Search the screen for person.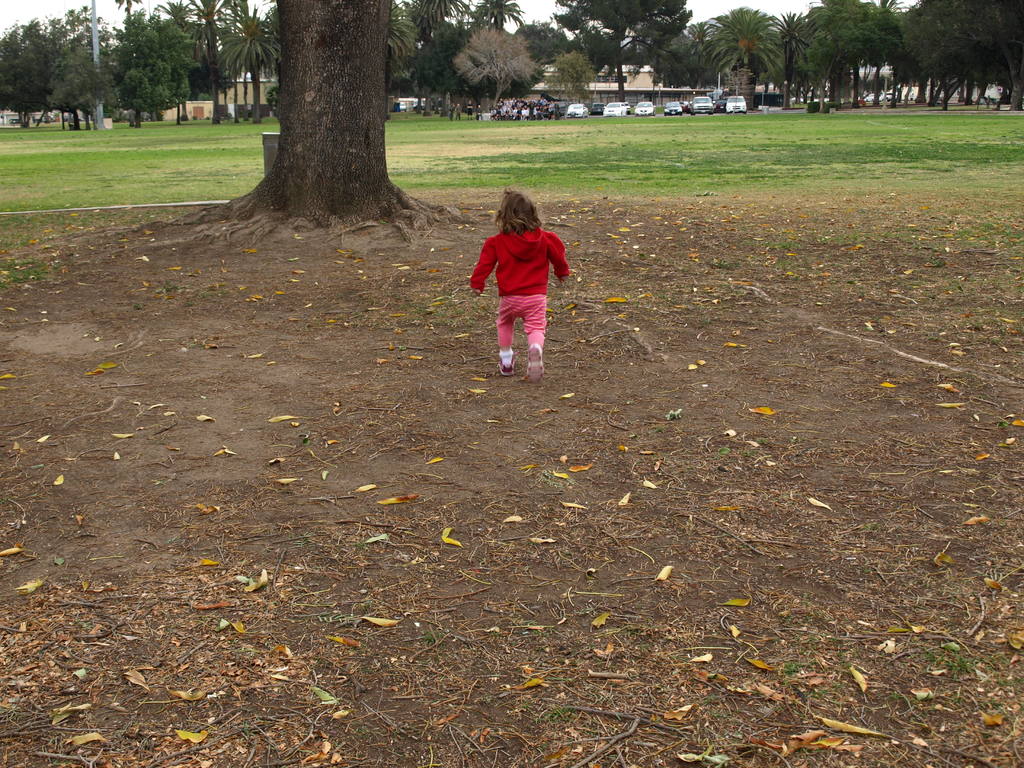
Found at box=[454, 104, 459, 121].
